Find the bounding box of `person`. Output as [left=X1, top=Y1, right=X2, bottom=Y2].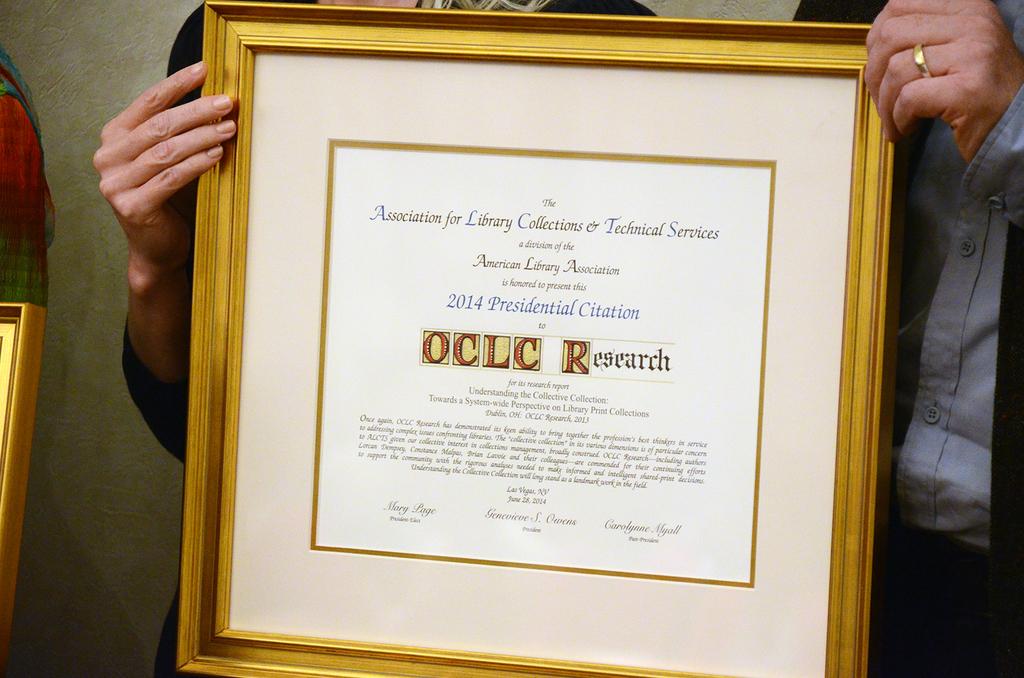
[left=104, top=0, right=664, bottom=670].
